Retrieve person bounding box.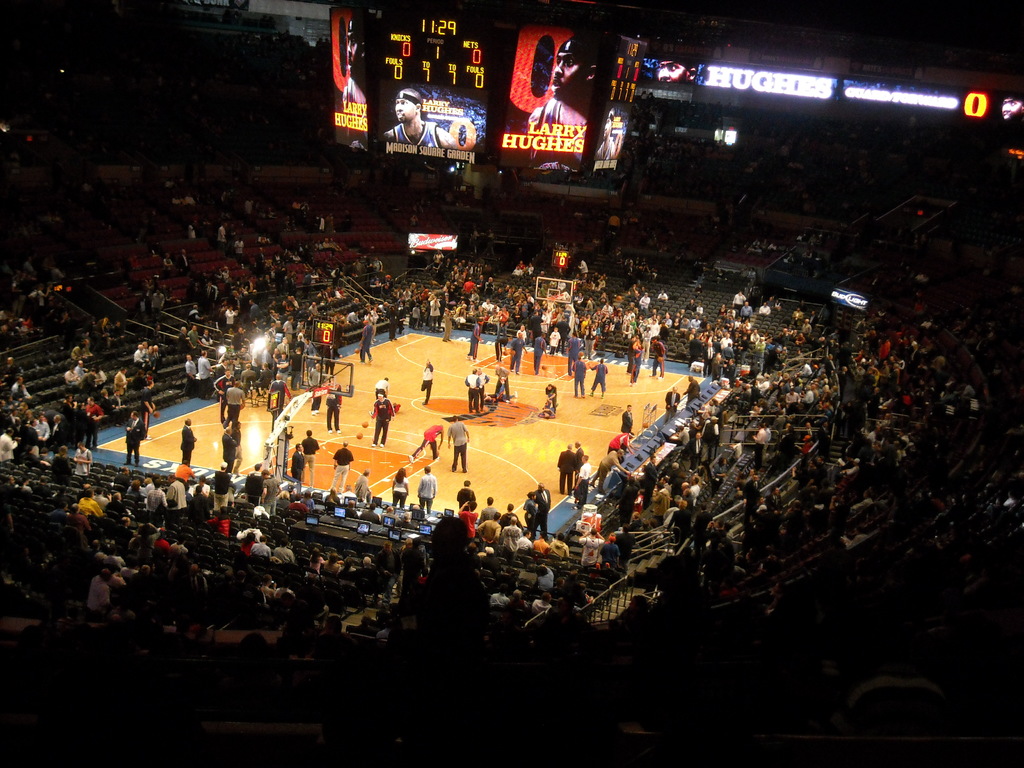
Bounding box: <box>611,426,637,457</box>.
